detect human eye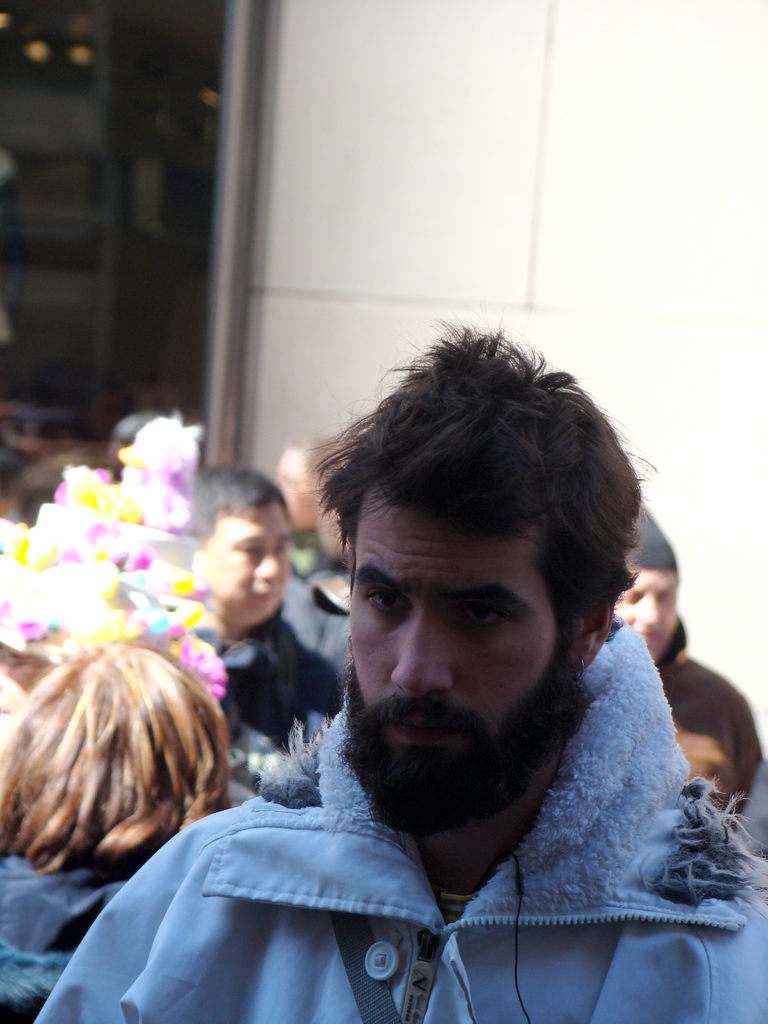
<bbox>277, 540, 293, 566</bbox>
